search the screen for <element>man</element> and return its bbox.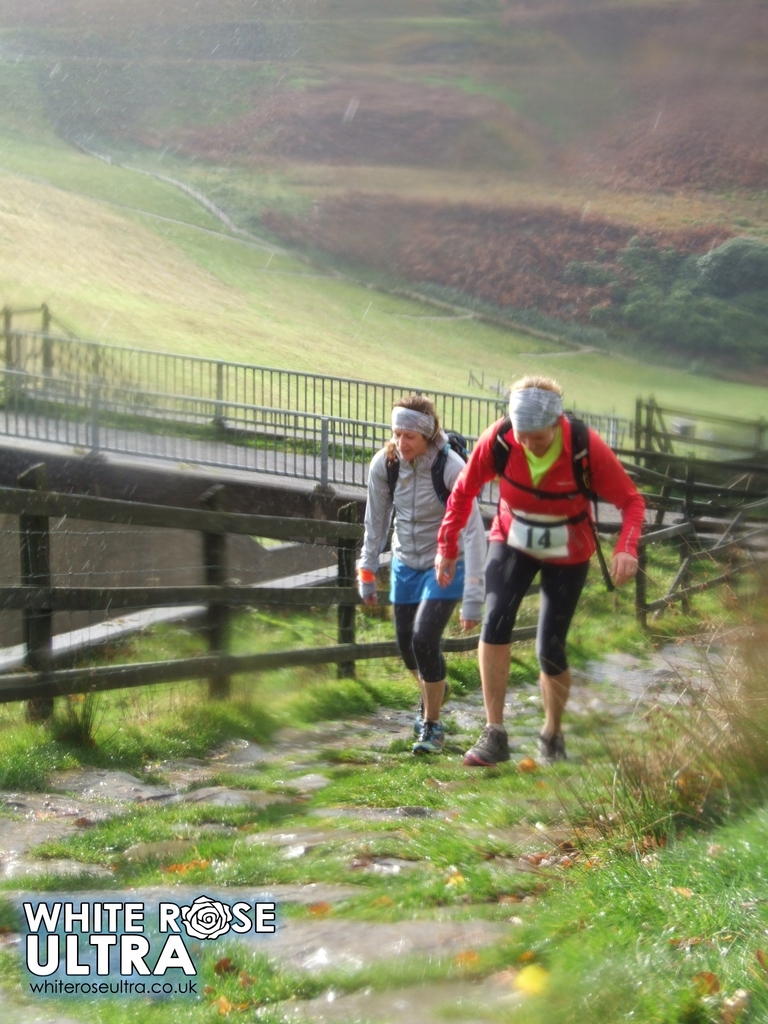
Found: box(426, 374, 648, 773).
